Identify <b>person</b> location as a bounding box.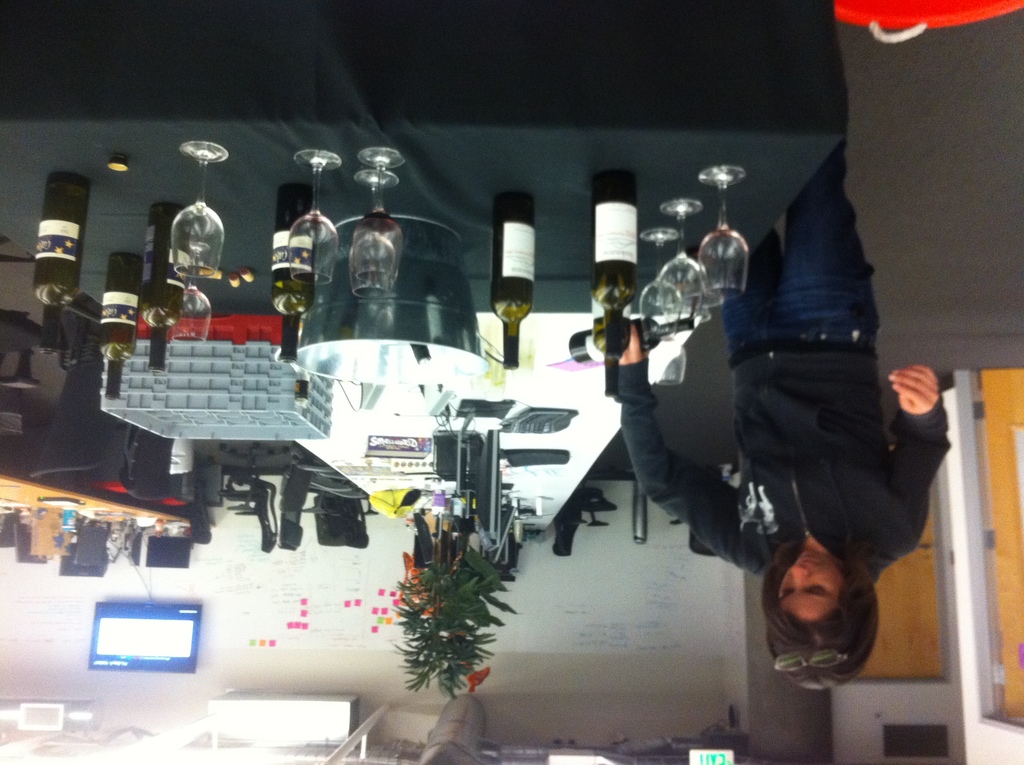
x1=627 y1=219 x2=941 y2=656.
